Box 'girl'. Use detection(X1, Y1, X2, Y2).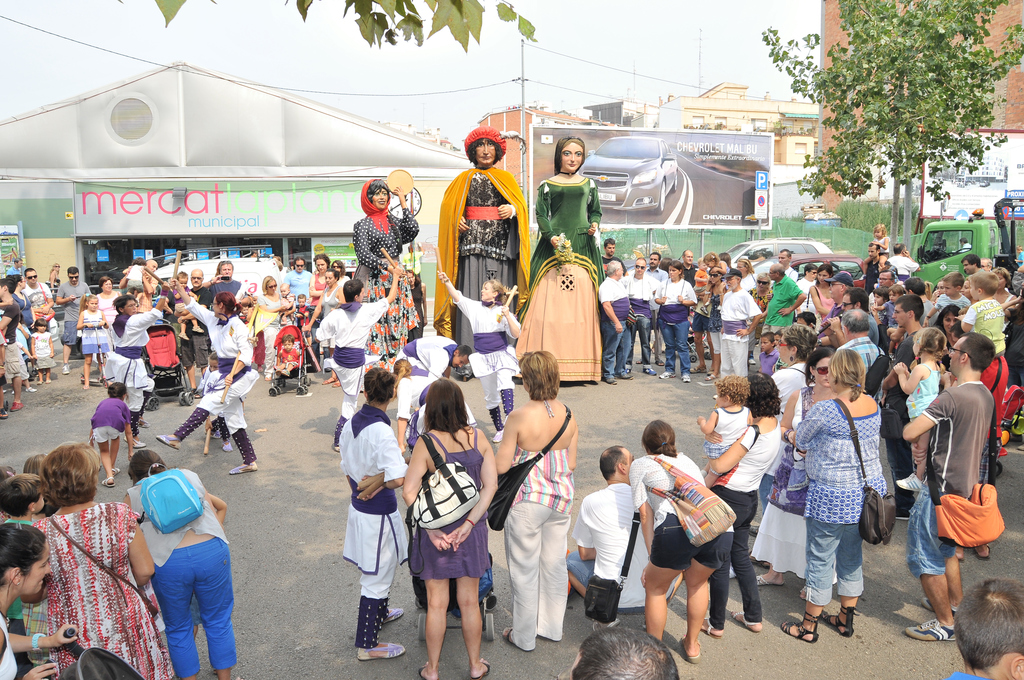
detection(404, 376, 497, 679).
